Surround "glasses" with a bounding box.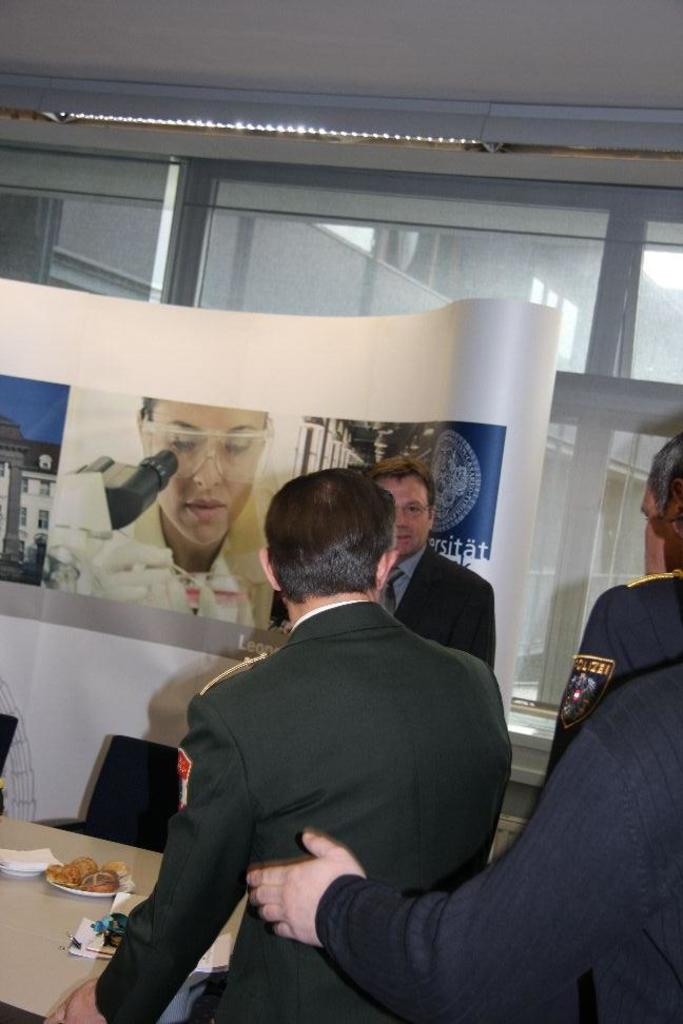
398:501:434:523.
